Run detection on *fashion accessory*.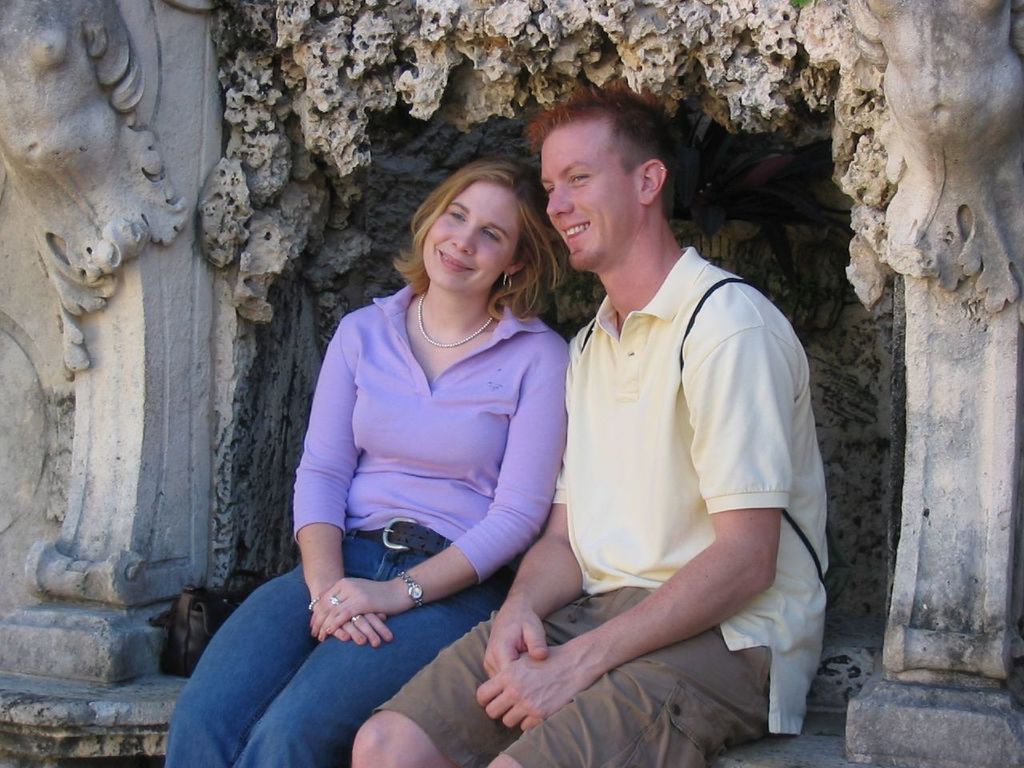
Result: <region>401, 572, 423, 608</region>.
